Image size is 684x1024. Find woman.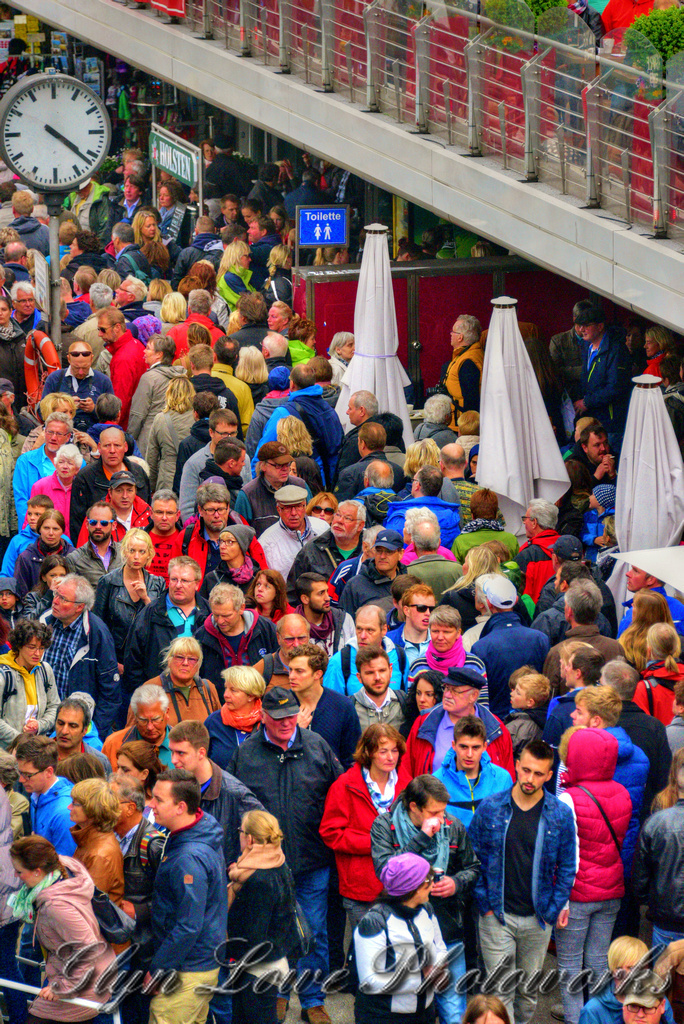
[322, 725, 416, 942].
